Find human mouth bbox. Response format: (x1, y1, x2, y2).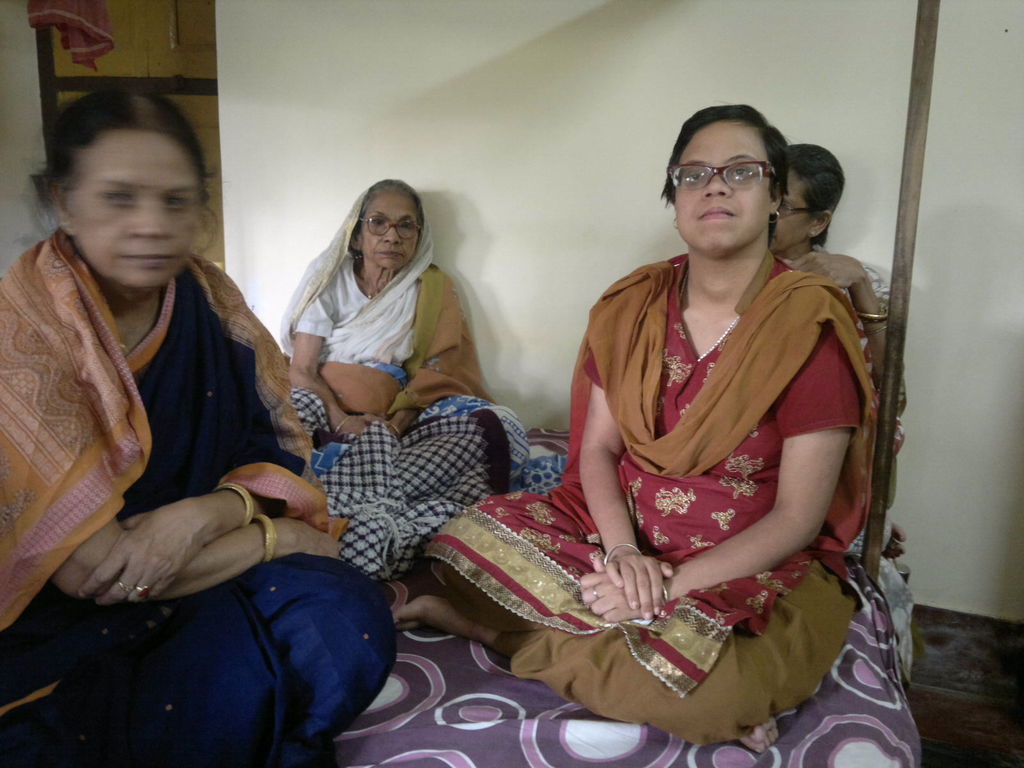
(111, 248, 173, 270).
